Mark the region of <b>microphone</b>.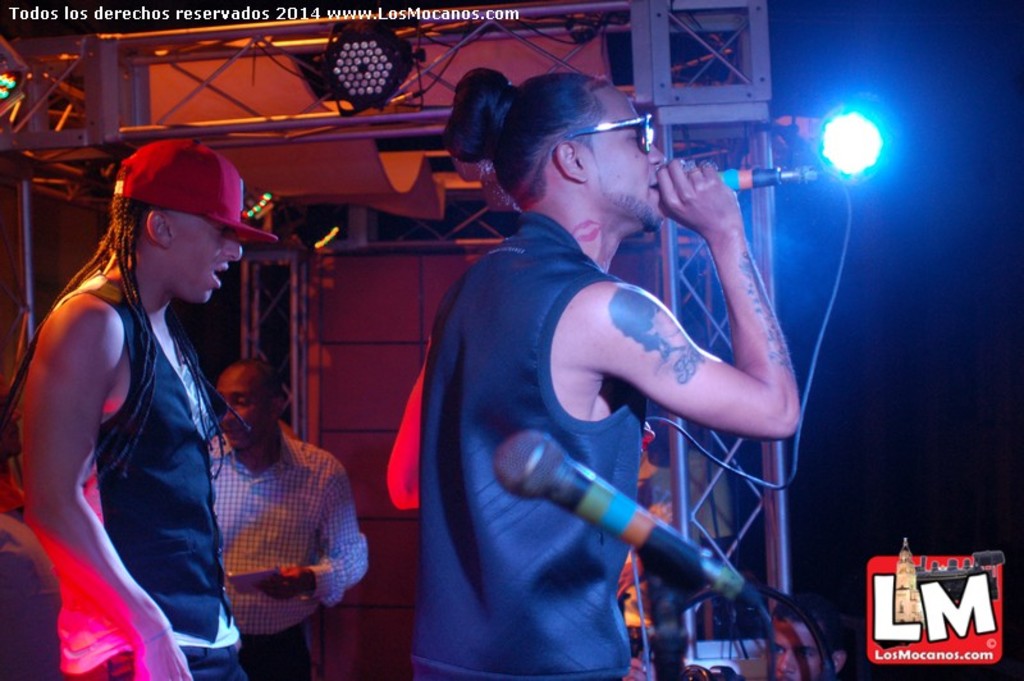
Region: [left=712, top=165, right=831, bottom=193].
